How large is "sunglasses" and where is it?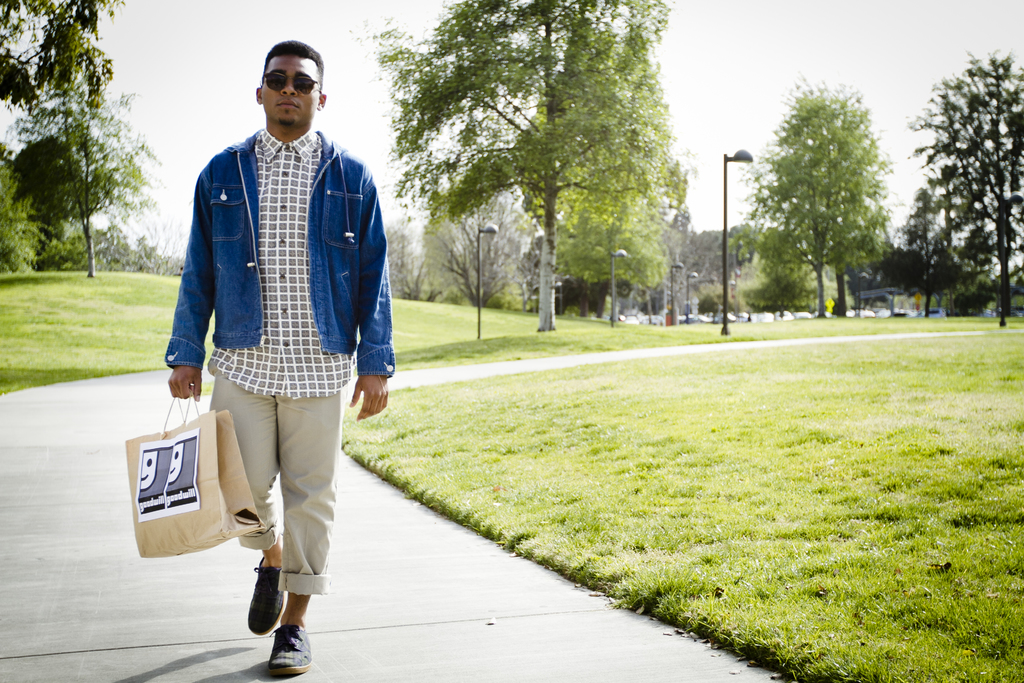
Bounding box: 261 72 324 93.
